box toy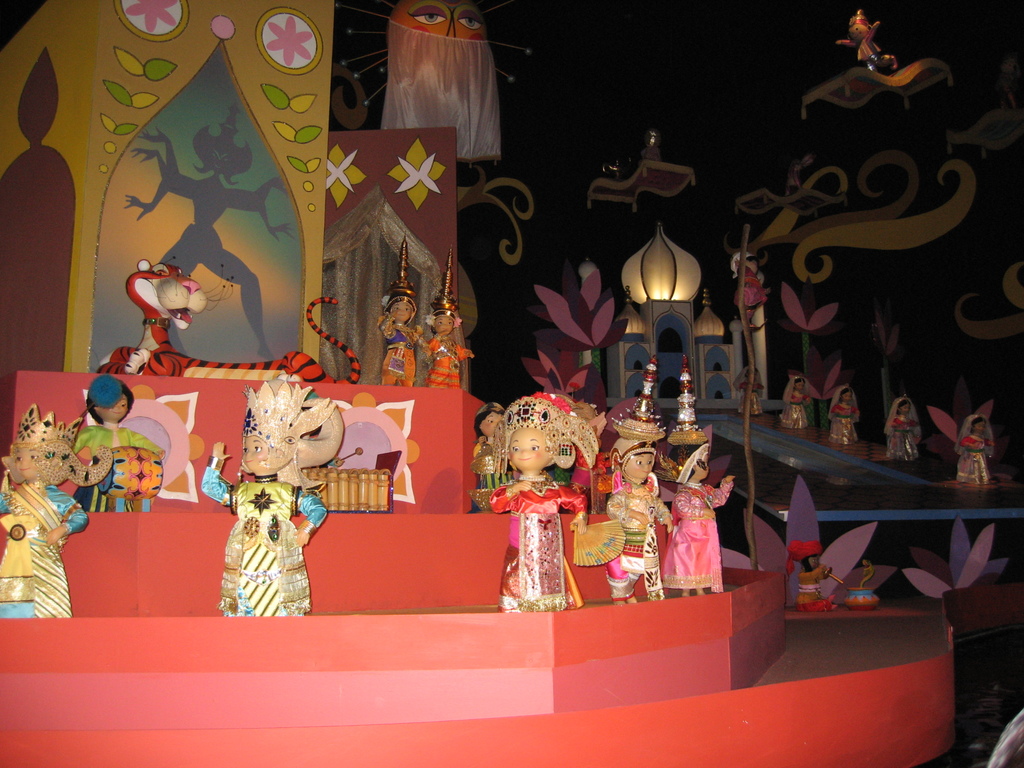
[x1=76, y1=374, x2=163, y2=512]
